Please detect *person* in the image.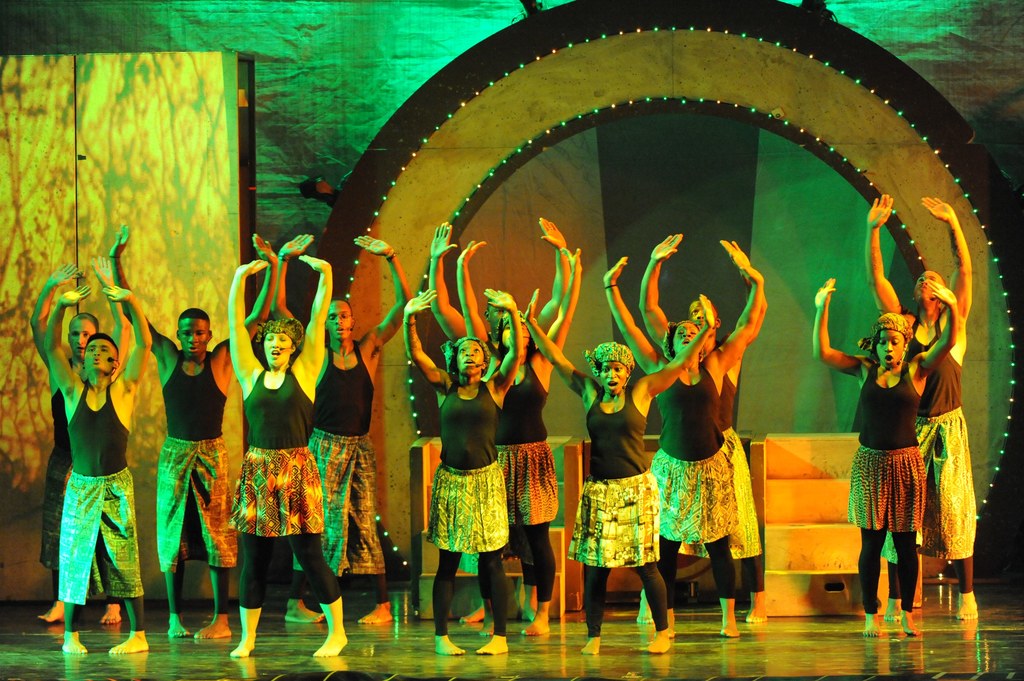
[left=154, top=216, right=608, bottom=669].
